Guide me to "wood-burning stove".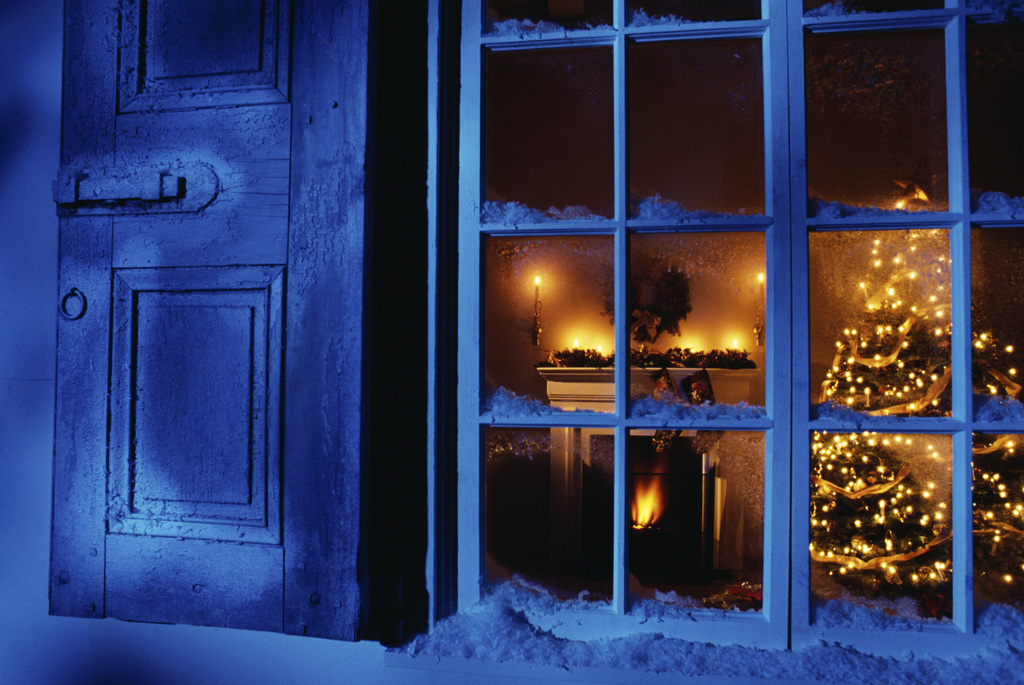
Guidance: BBox(538, 358, 763, 604).
